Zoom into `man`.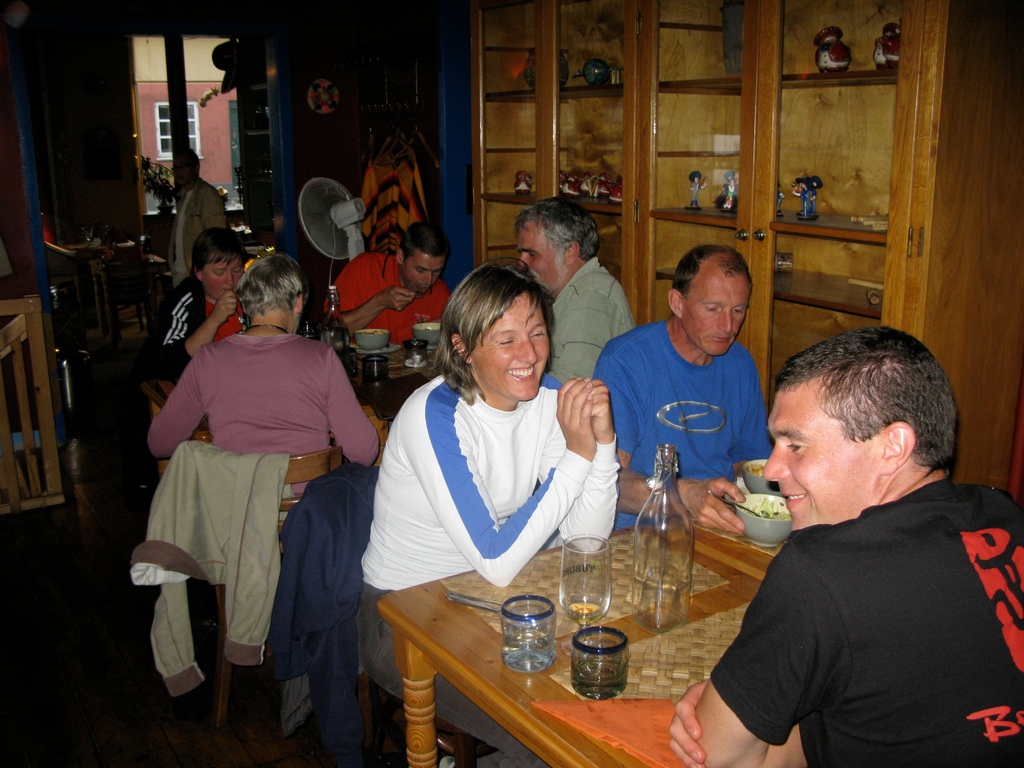
Zoom target: BBox(588, 242, 784, 541).
